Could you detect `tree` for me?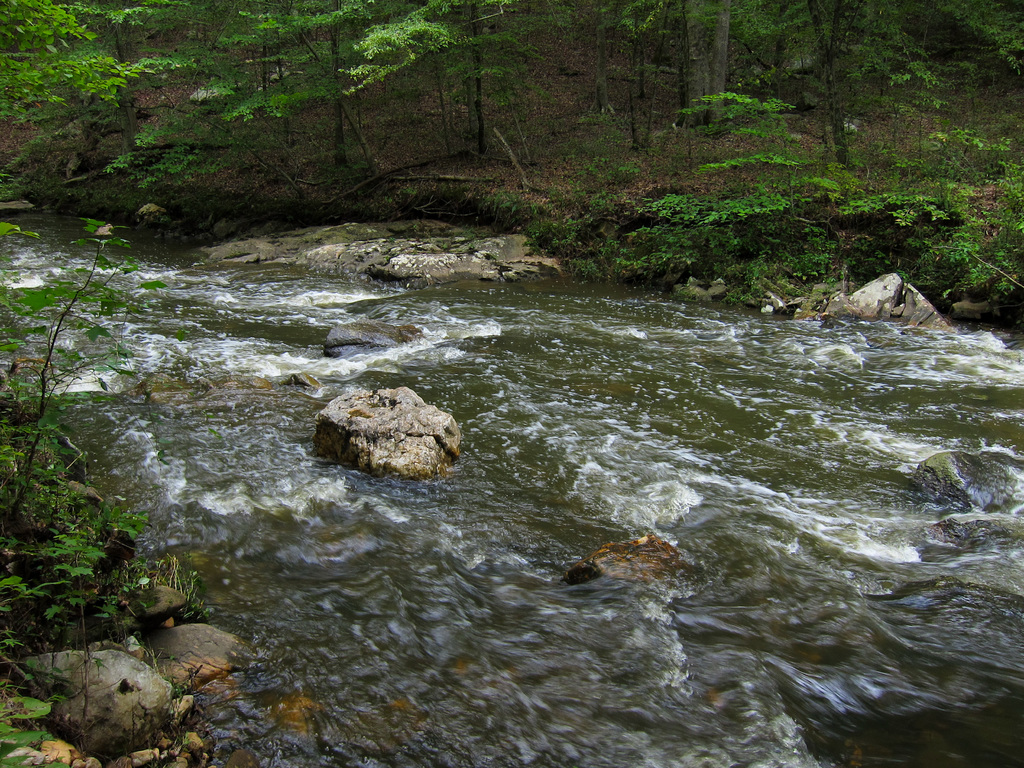
Detection result: [0,0,479,180].
